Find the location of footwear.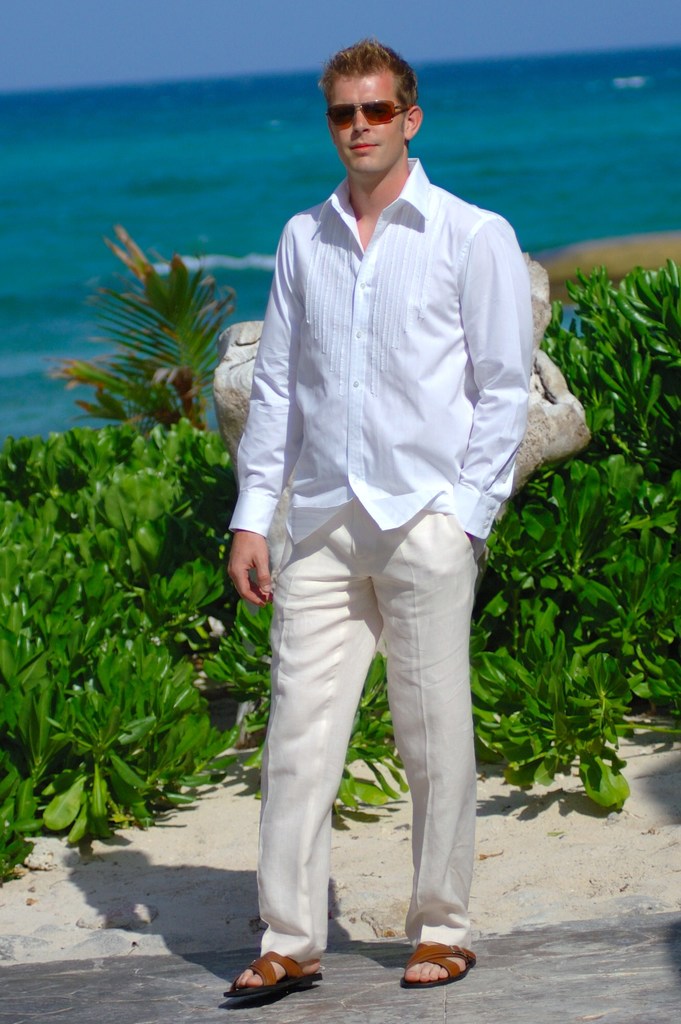
Location: x1=399 y1=937 x2=472 y2=996.
